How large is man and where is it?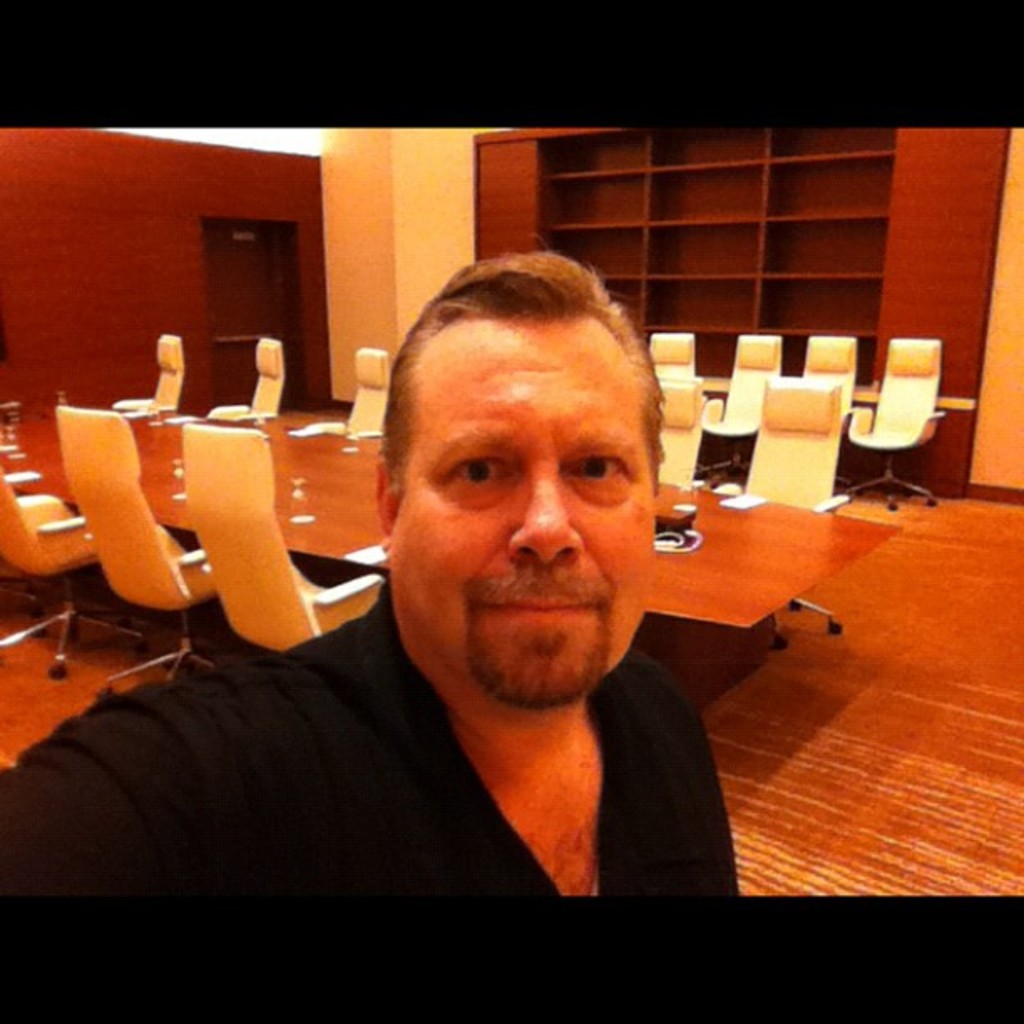
Bounding box: <bbox>0, 258, 708, 910</bbox>.
